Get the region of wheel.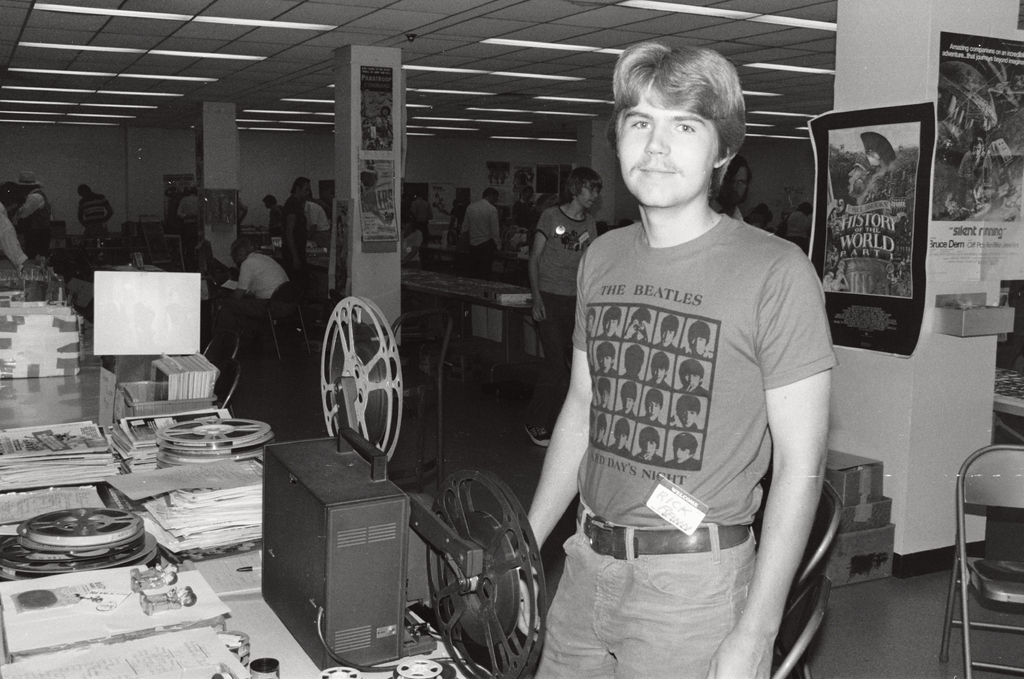
318/292/407/472.
